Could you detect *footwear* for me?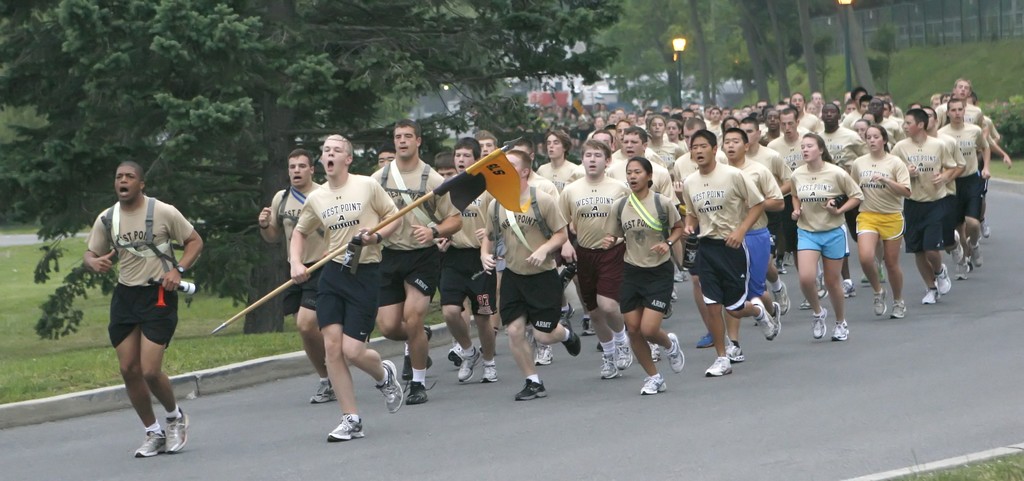
Detection result: 860/265/886/285.
